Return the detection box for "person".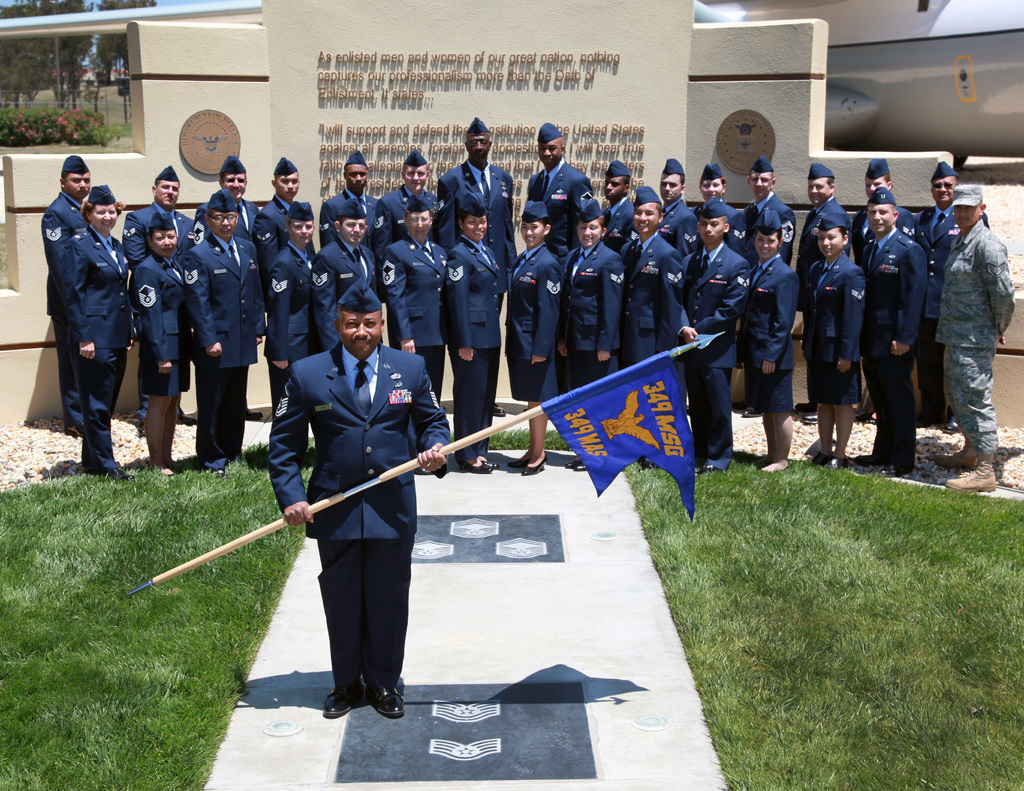
pyautogui.locateOnScreen(250, 144, 304, 269).
